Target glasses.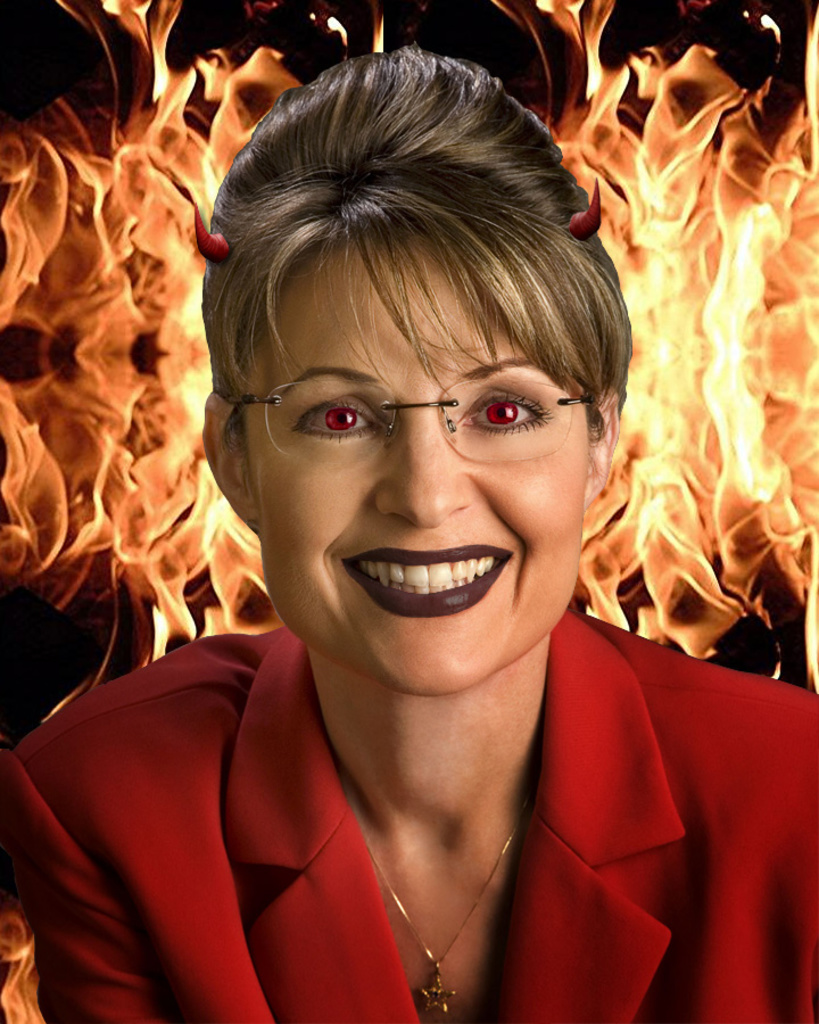
Target region: {"left": 253, "top": 352, "right": 596, "bottom": 459}.
